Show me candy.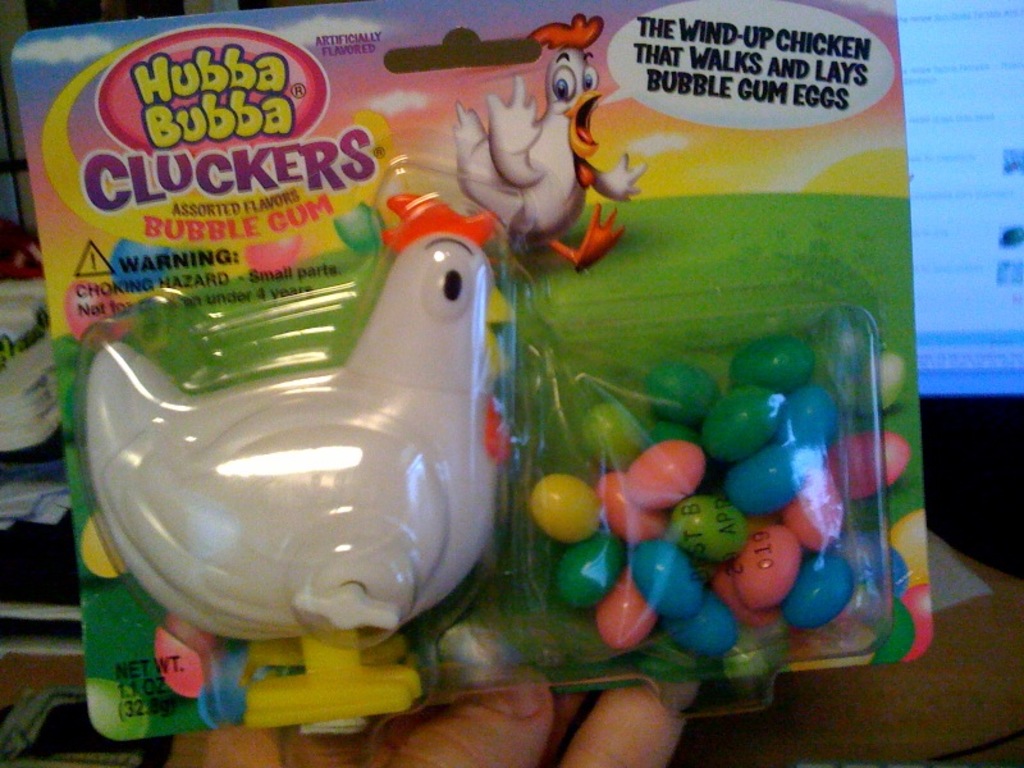
candy is here: l=202, t=649, r=287, b=723.
